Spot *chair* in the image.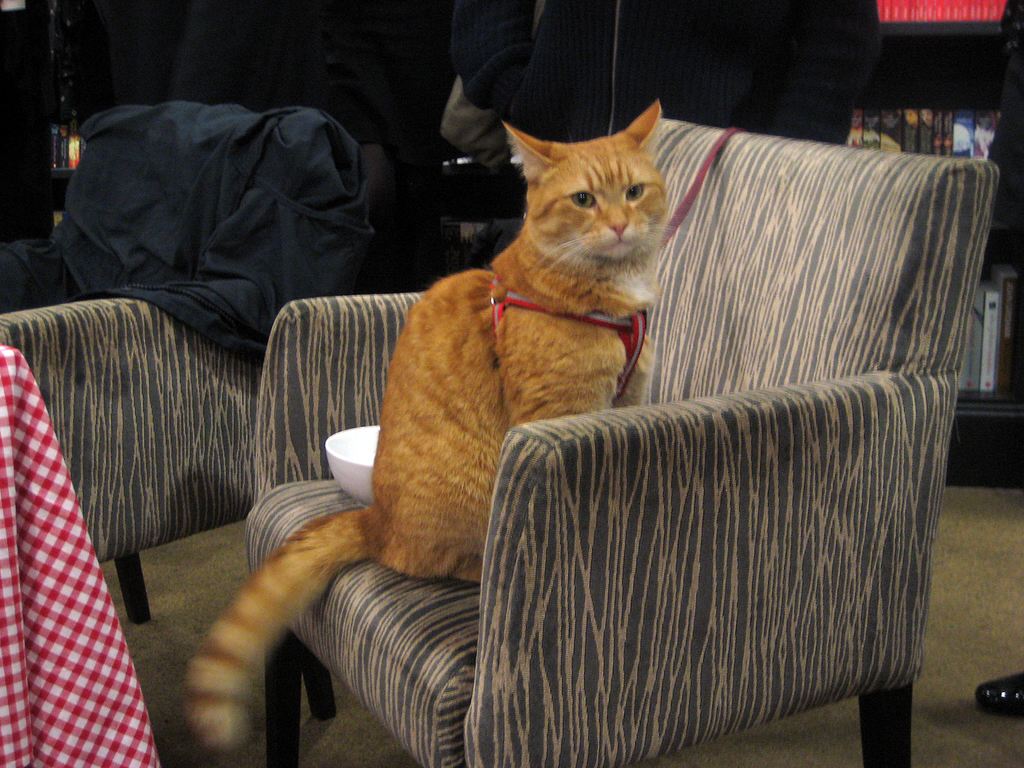
*chair* found at crop(238, 108, 1005, 767).
